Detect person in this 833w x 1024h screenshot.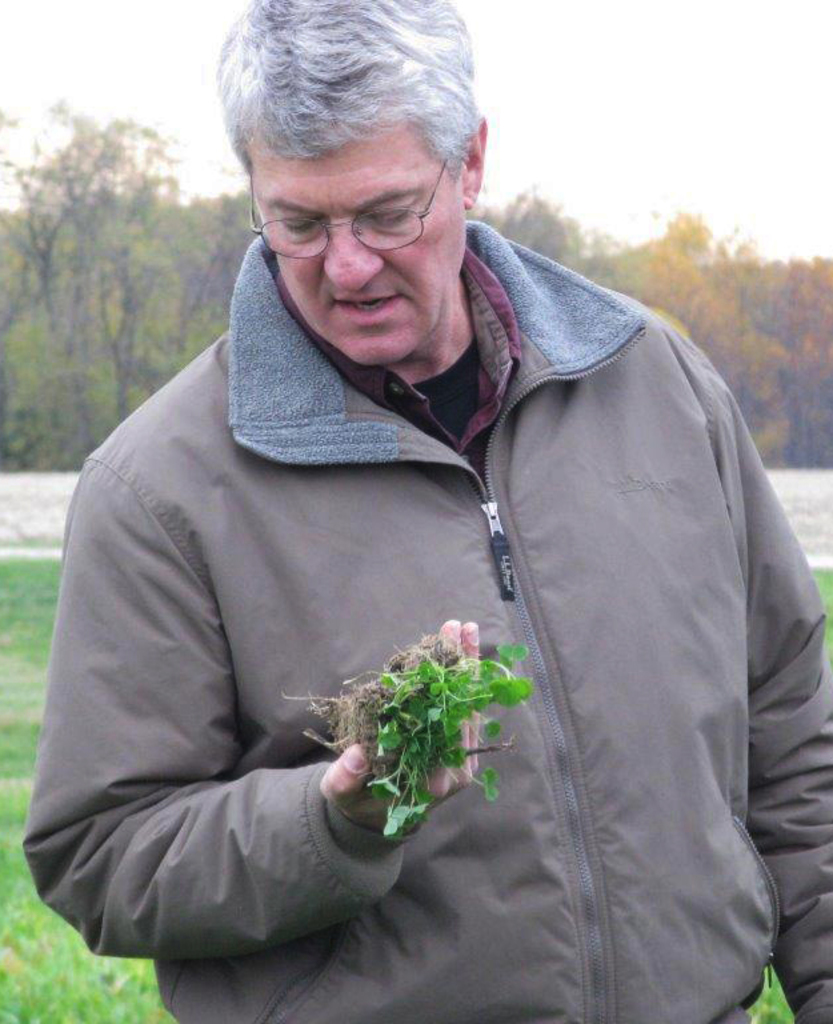
Detection: 57,29,809,1023.
